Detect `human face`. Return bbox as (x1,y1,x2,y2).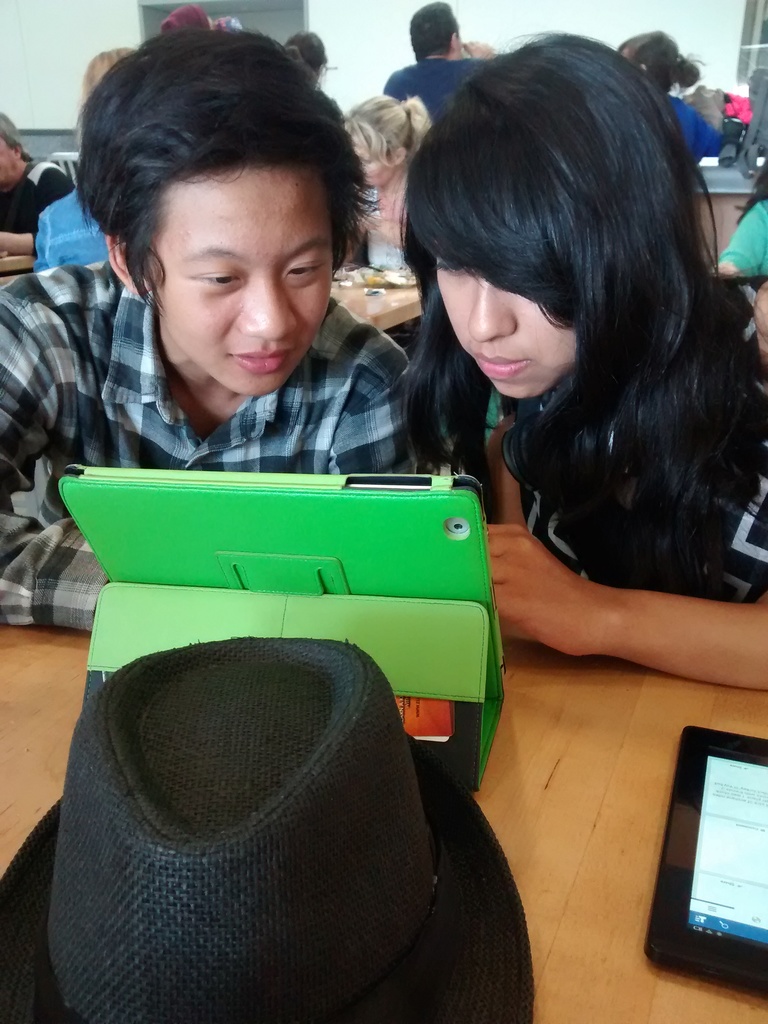
(436,233,576,399).
